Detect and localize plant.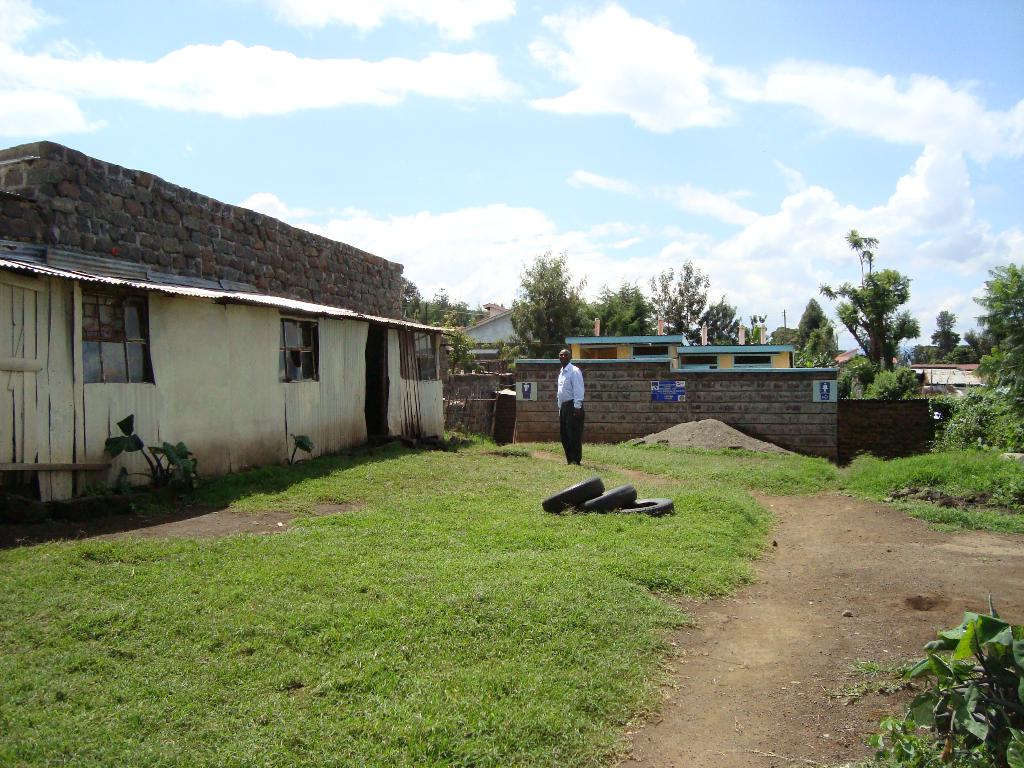
Localized at (x1=108, y1=416, x2=211, y2=492).
